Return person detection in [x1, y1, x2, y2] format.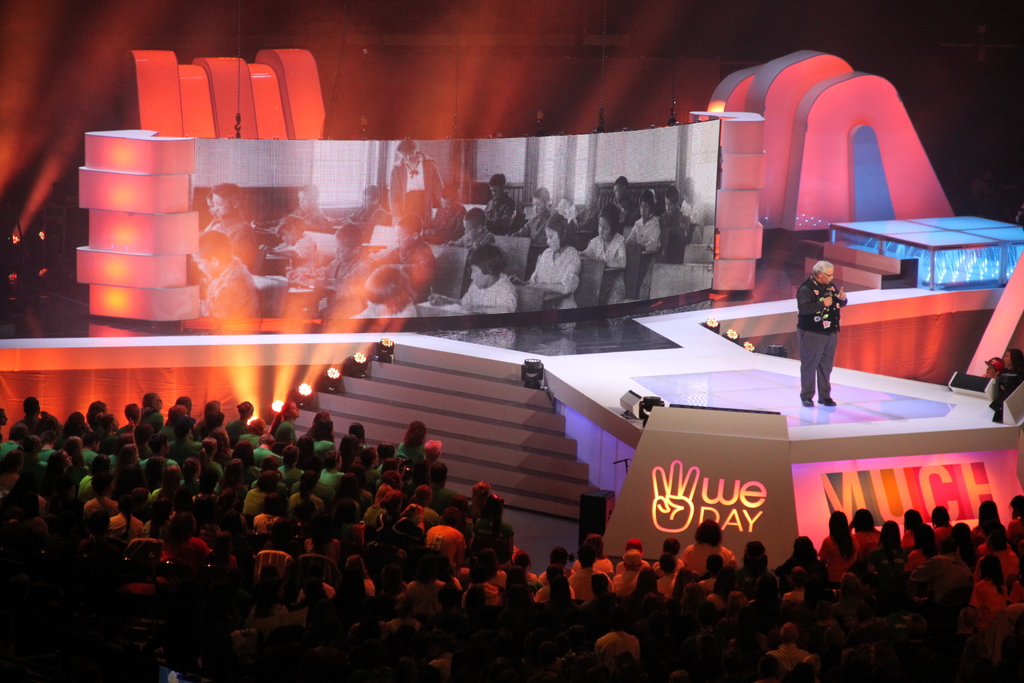
[404, 483, 436, 528].
